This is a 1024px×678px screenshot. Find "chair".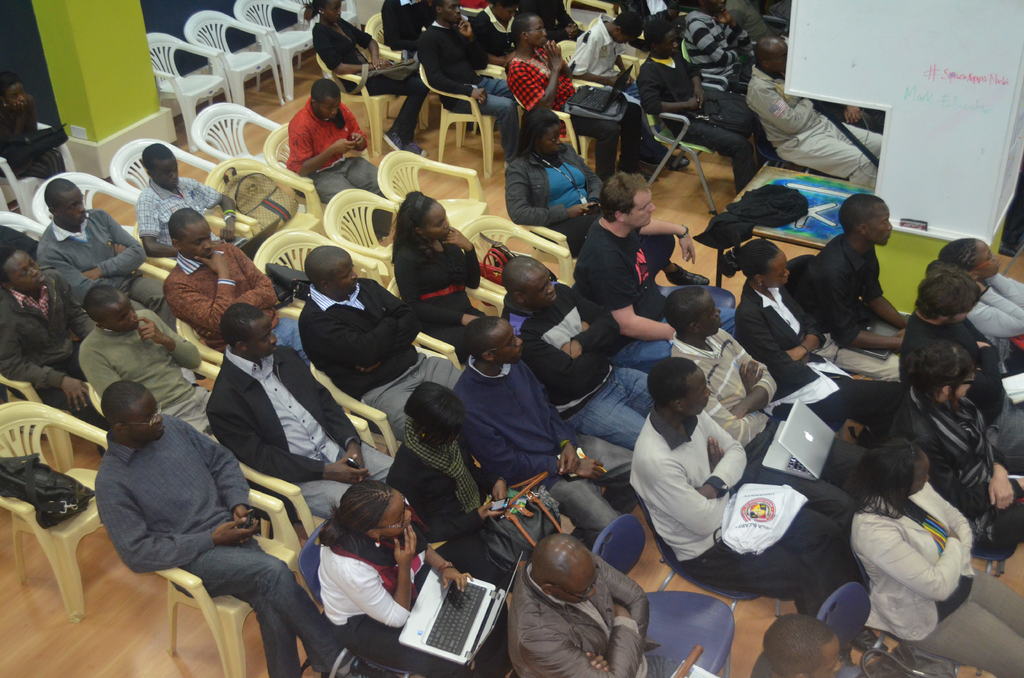
Bounding box: box(210, 154, 324, 234).
